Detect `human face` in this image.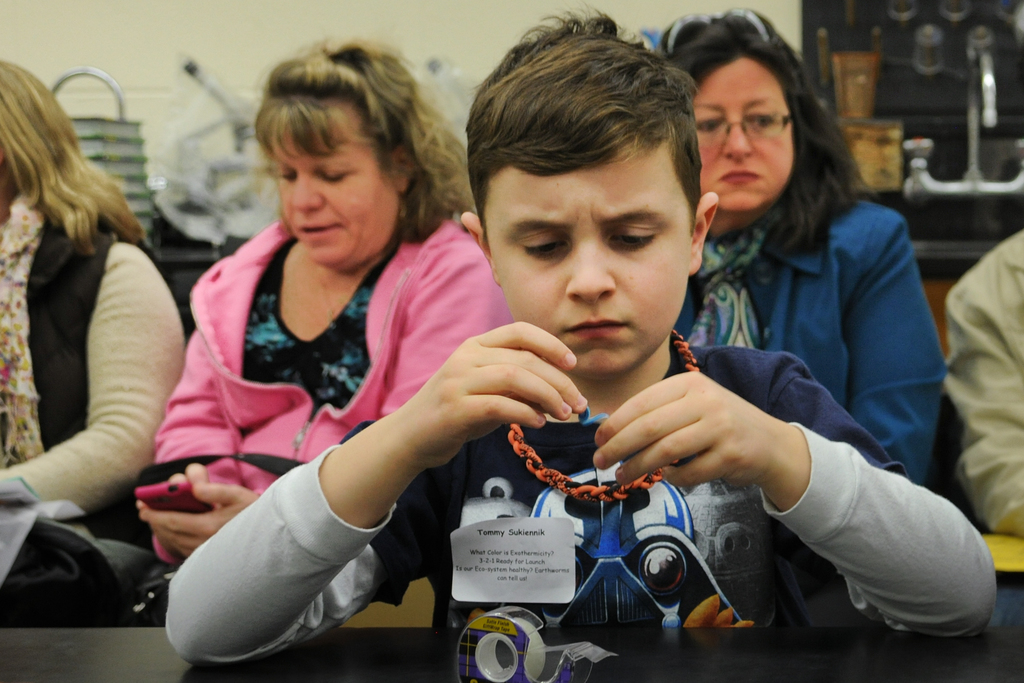
Detection: box=[481, 139, 688, 375].
